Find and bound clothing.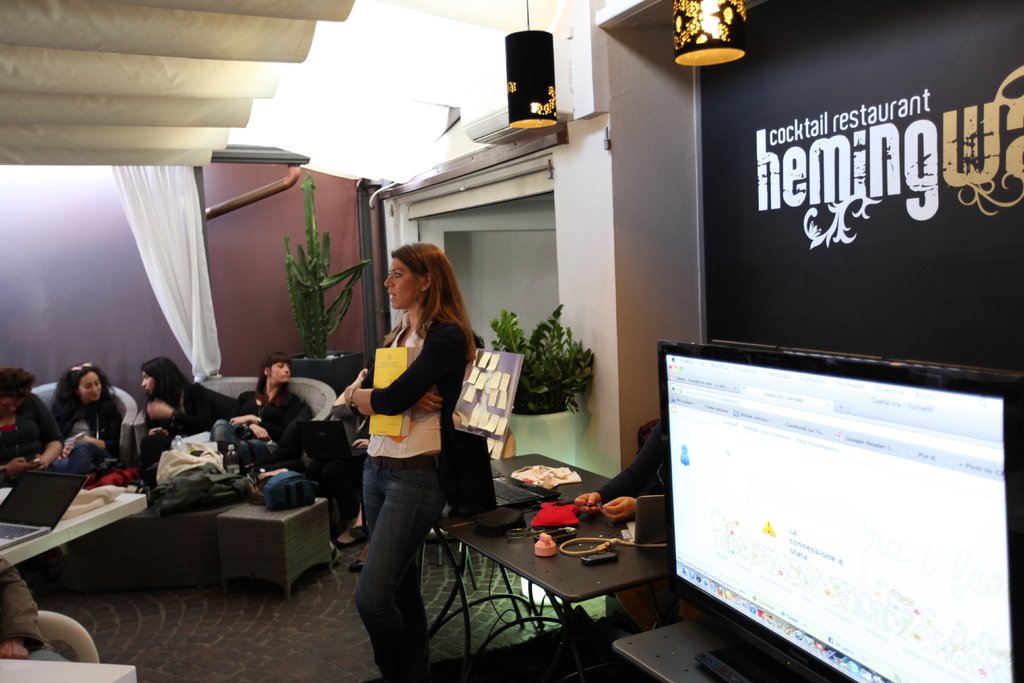
Bound: [x1=360, y1=317, x2=495, y2=682].
